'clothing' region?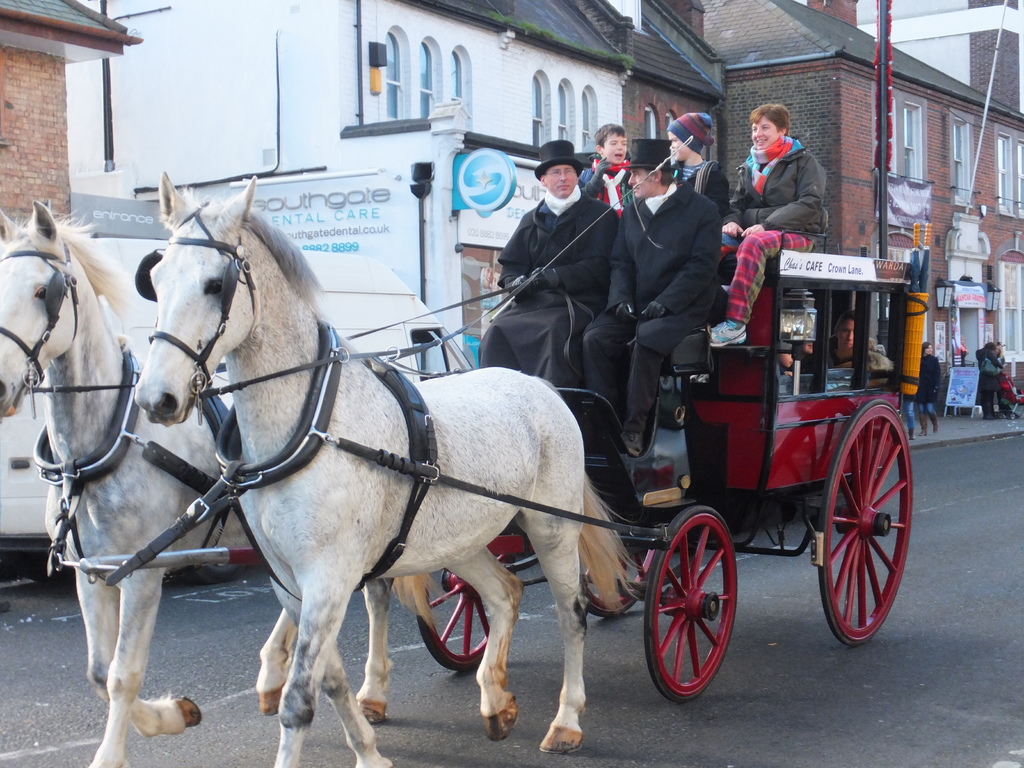
(737,134,846,234)
